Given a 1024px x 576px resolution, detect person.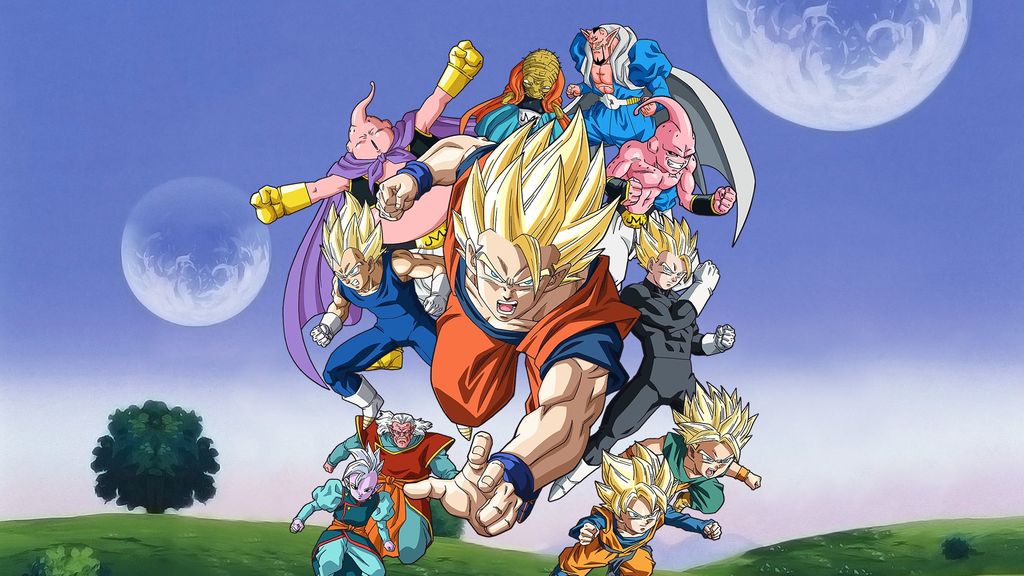
<bbox>560, 27, 676, 157</bbox>.
